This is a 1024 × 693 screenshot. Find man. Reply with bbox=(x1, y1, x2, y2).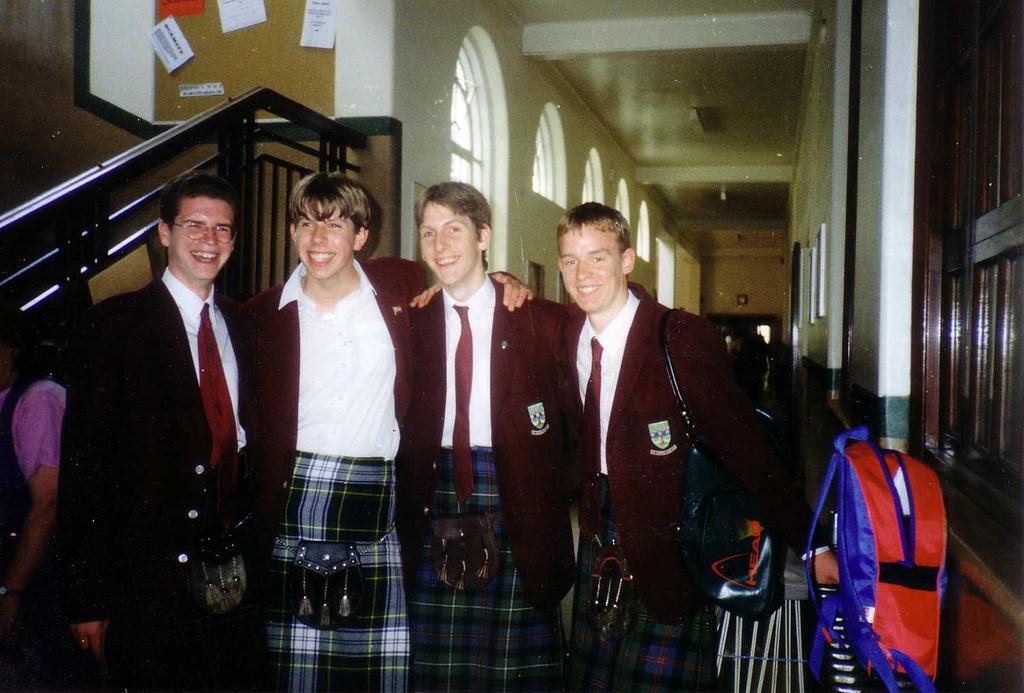
bbox=(415, 201, 843, 692).
